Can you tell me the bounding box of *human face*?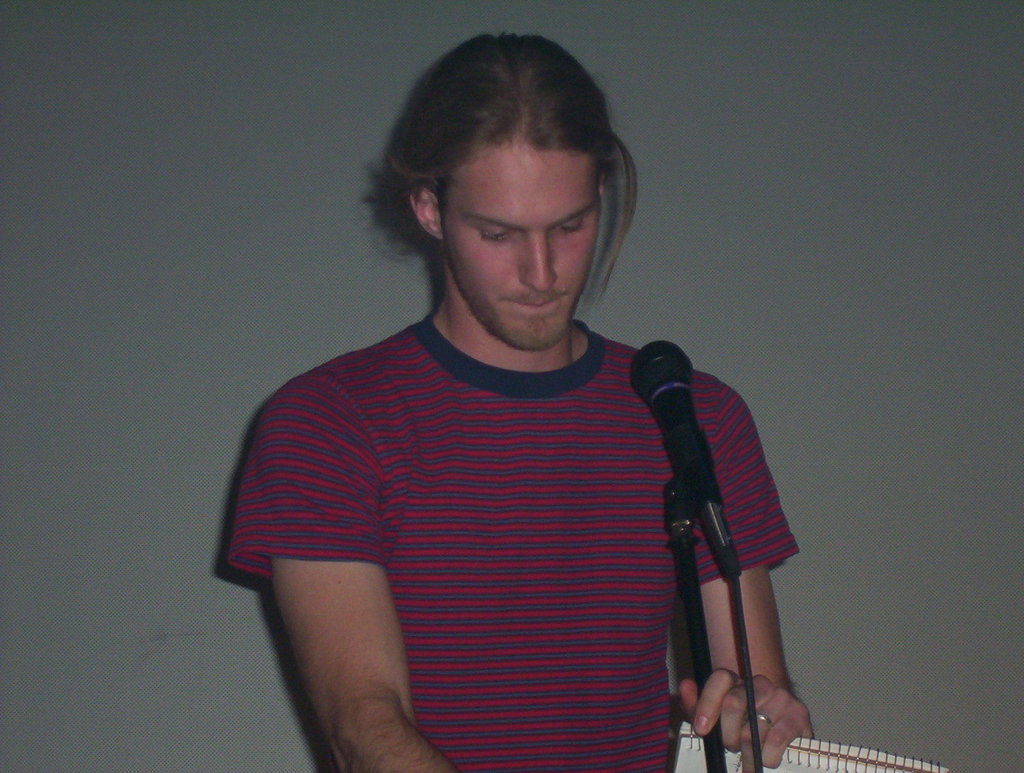
x1=438 y1=139 x2=600 y2=357.
